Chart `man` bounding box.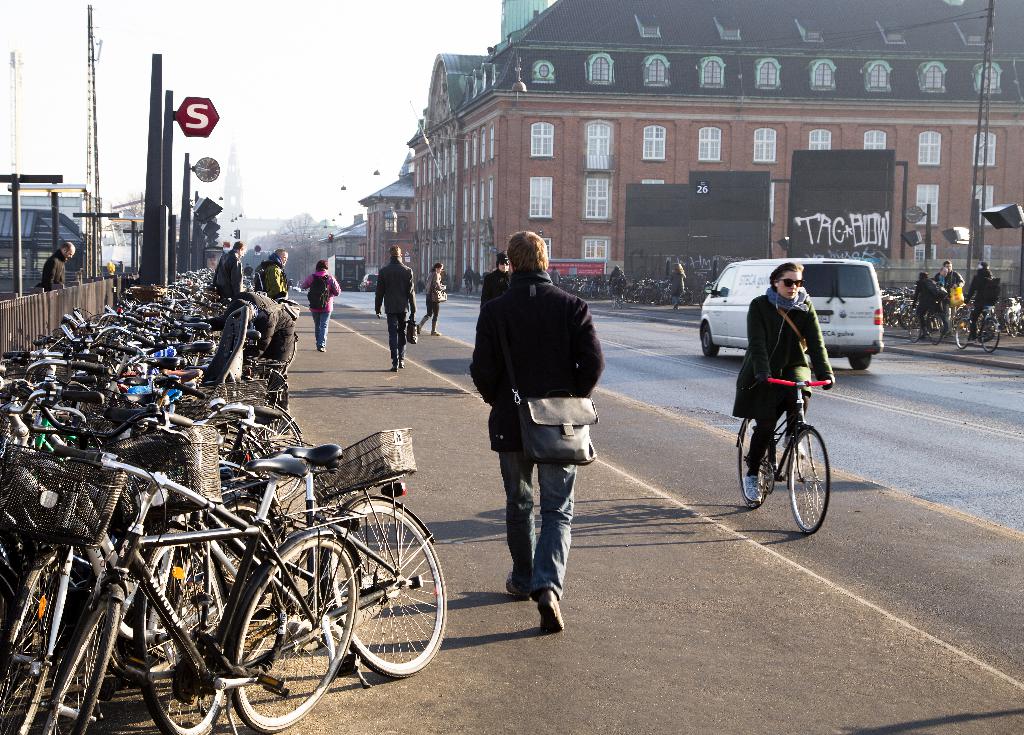
Charted: box=[949, 265, 960, 289].
